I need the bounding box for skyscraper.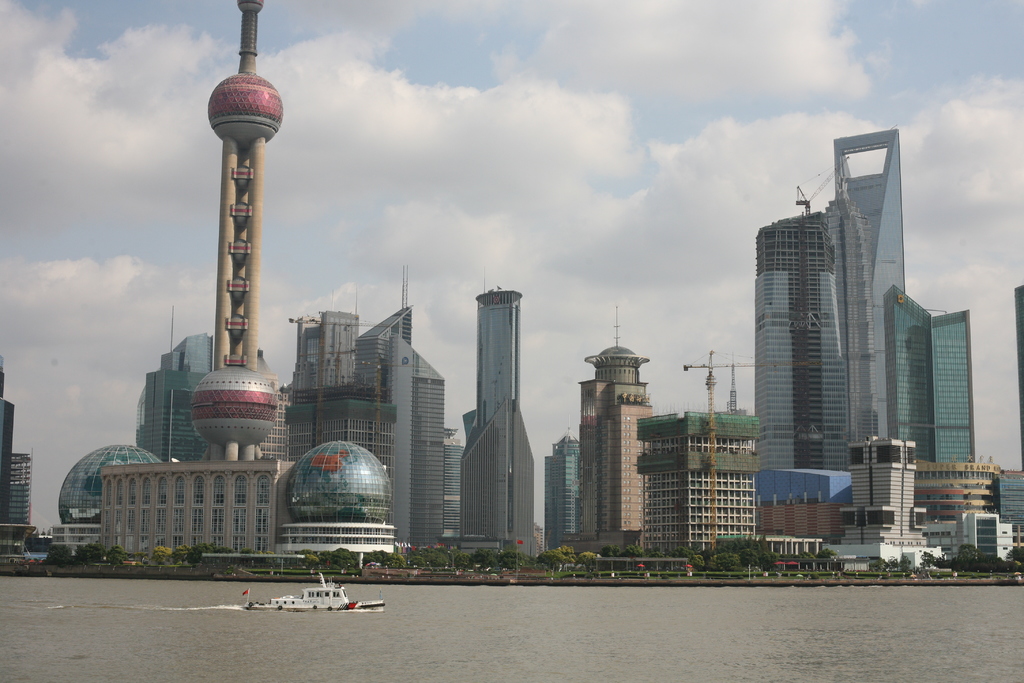
Here it is: box=[0, 360, 20, 498].
